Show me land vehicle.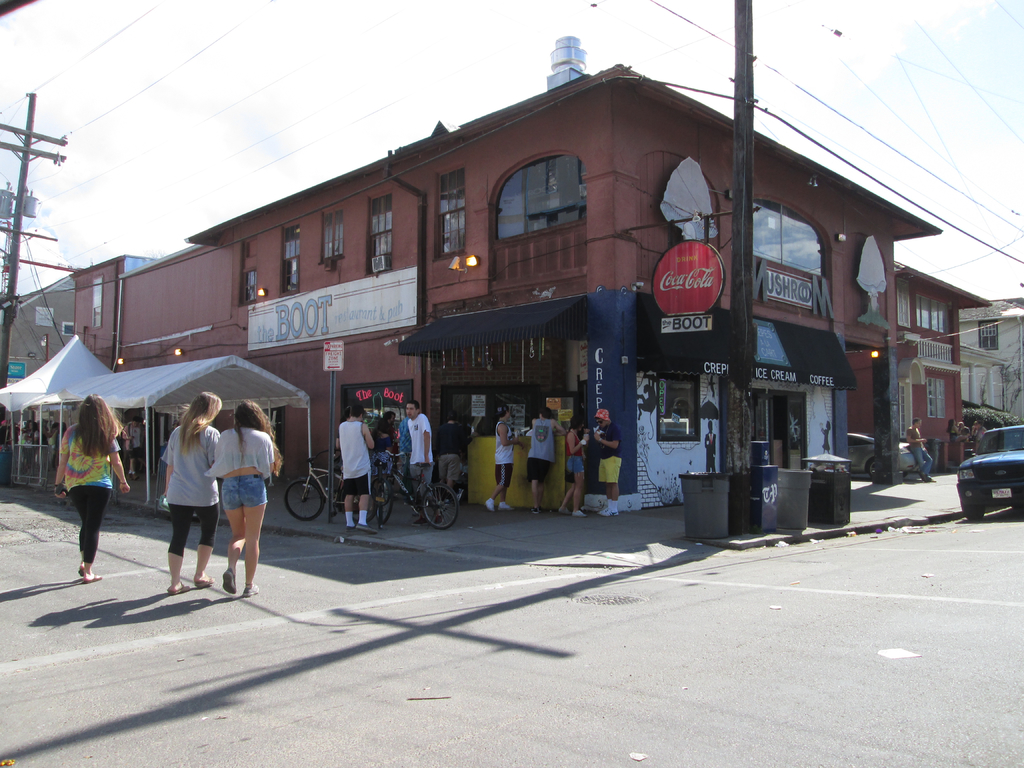
land vehicle is here: 372:449:460:528.
